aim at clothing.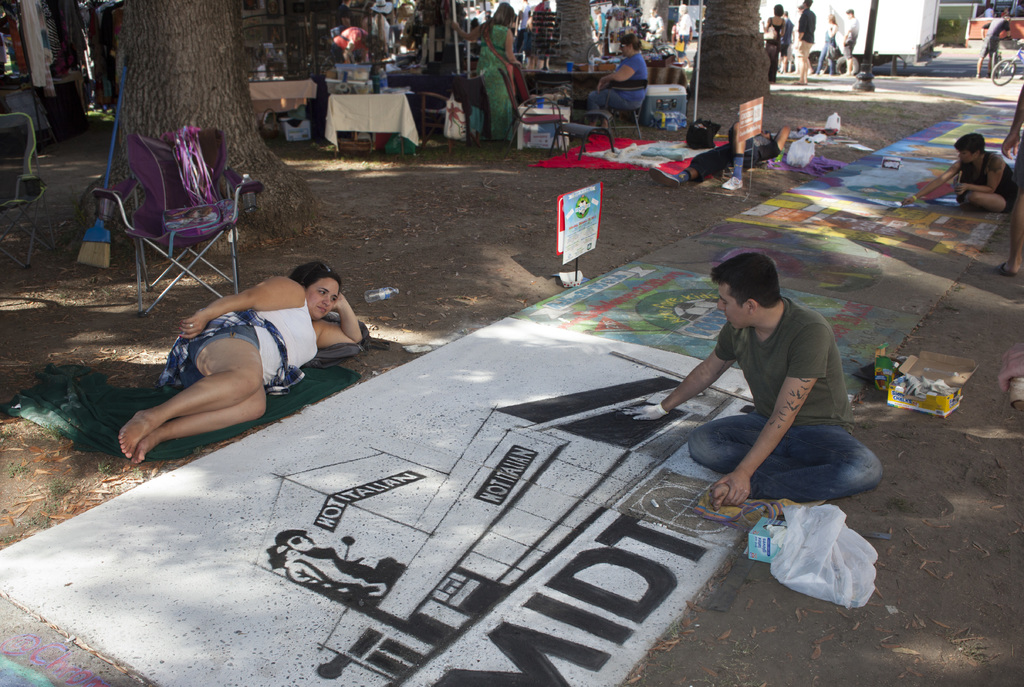
Aimed at [x1=967, y1=152, x2=1020, y2=207].
